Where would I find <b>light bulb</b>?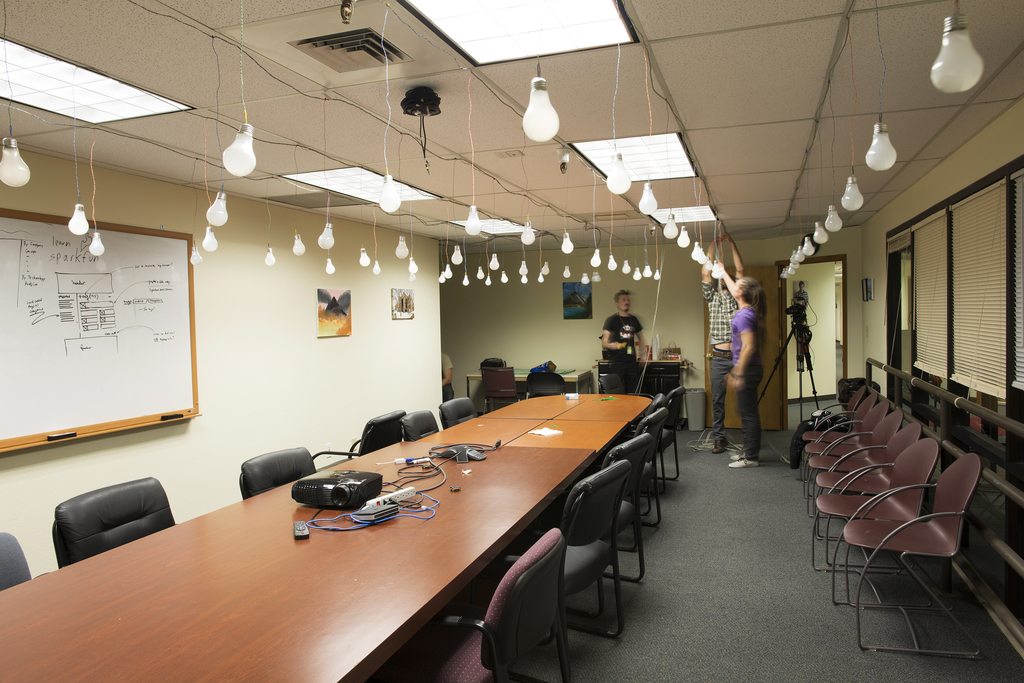
At x1=592, y1=271, x2=602, y2=280.
